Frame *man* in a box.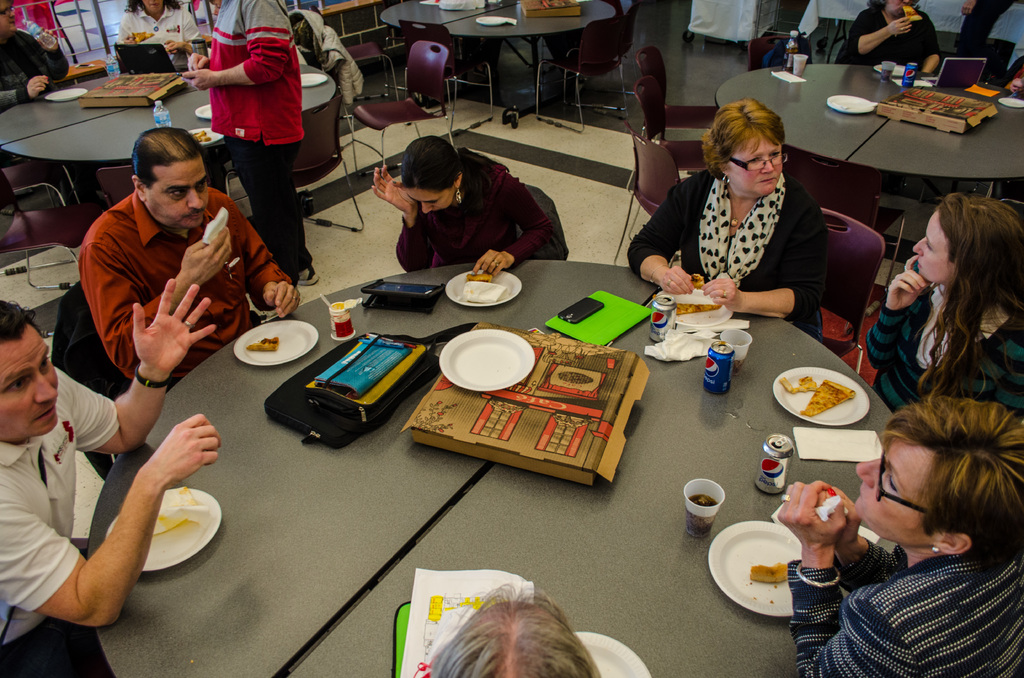
bbox(74, 129, 299, 383).
